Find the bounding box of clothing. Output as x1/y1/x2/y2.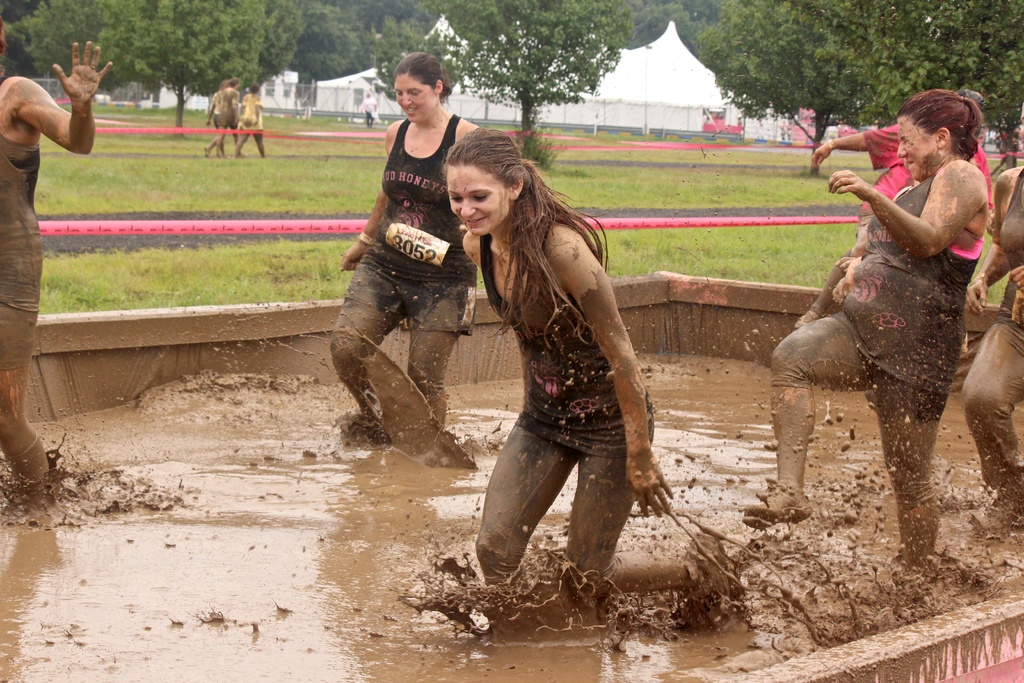
771/173/980/424.
